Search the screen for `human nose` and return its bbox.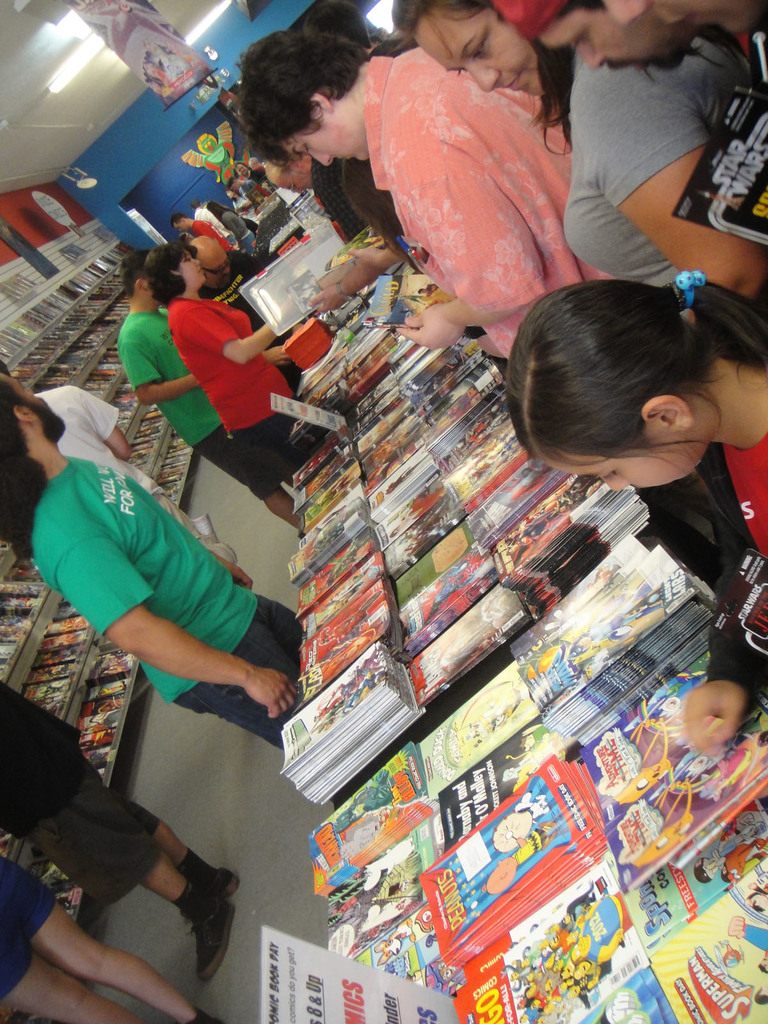
Found: [577, 46, 600, 68].
